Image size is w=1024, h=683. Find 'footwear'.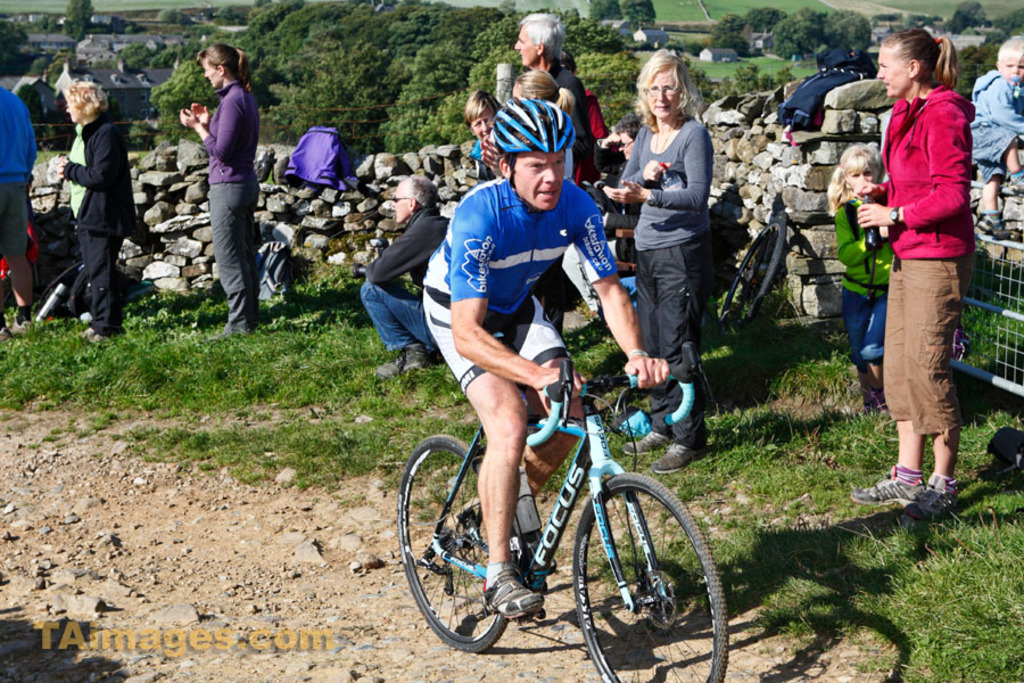
pyautogui.locateOnScreen(482, 571, 545, 618).
